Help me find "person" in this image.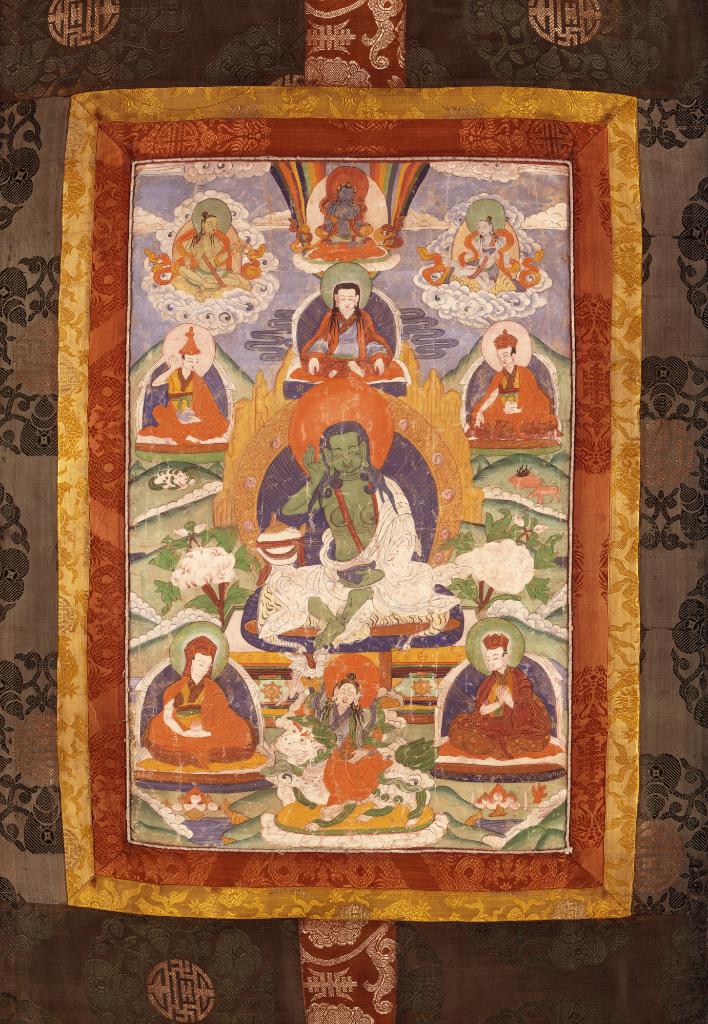
Found it: crop(298, 671, 384, 807).
